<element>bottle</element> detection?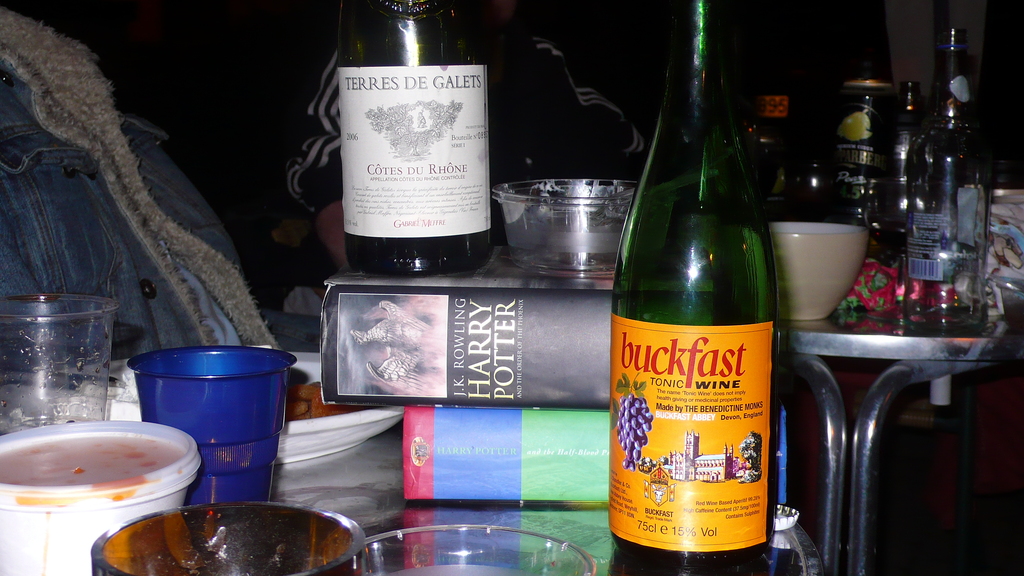
611:0:779:575
